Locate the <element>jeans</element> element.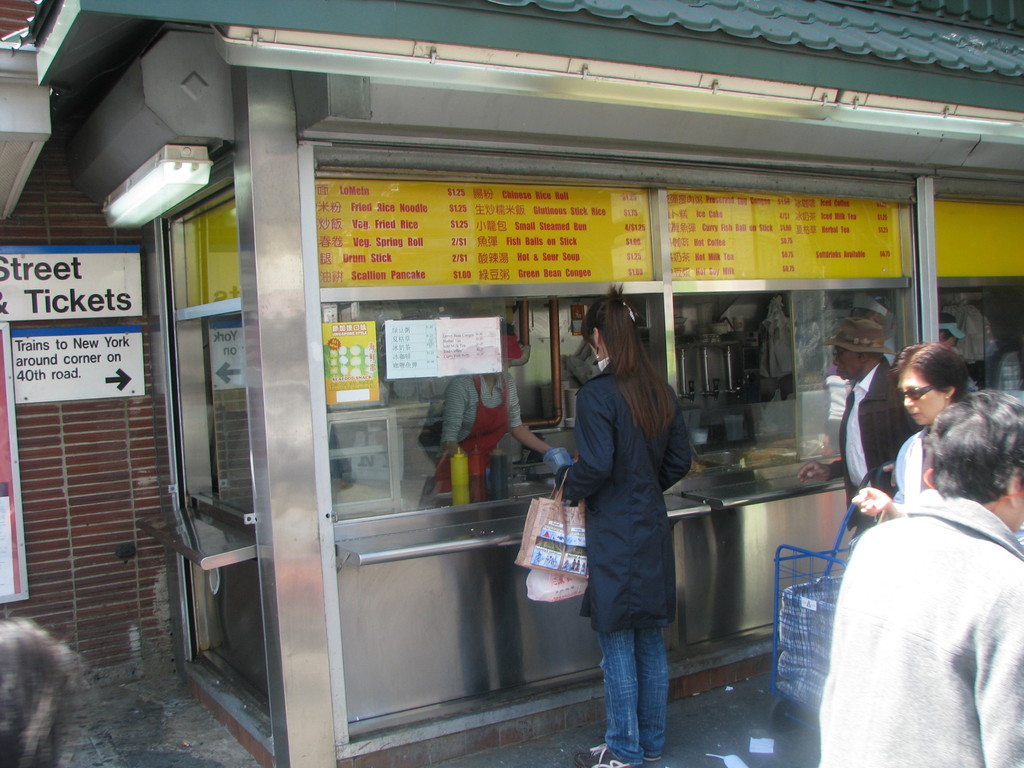
Element bbox: 598/627/668/764.
